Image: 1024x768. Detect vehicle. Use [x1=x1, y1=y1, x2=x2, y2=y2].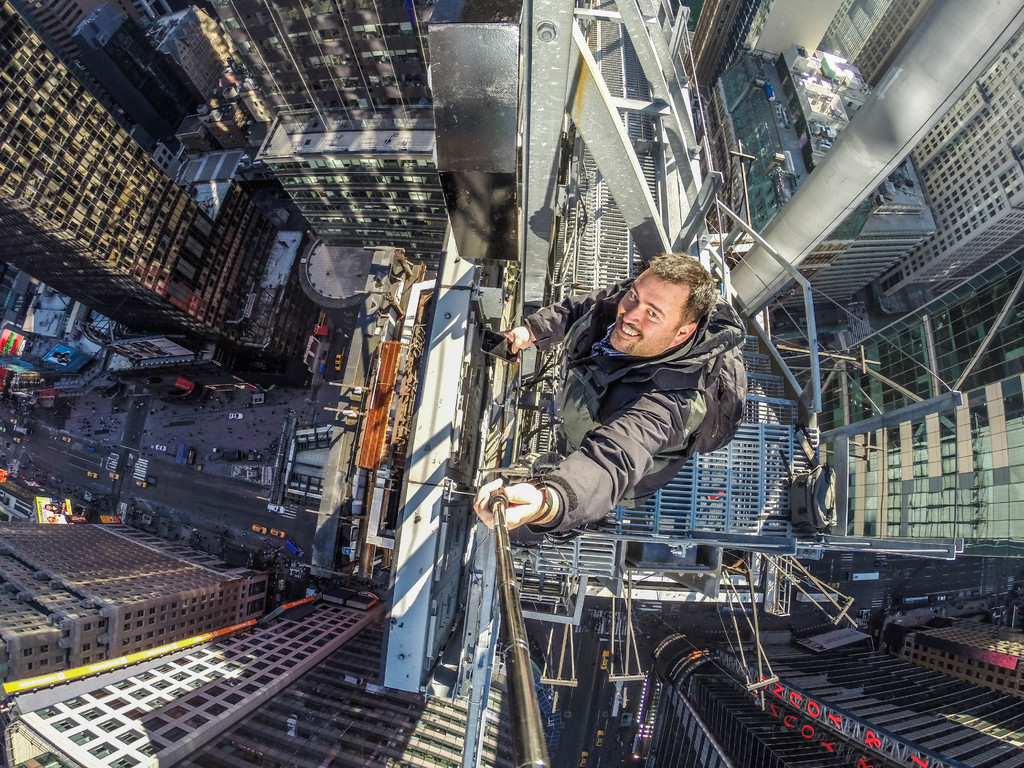
[x1=86, y1=468, x2=99, y2=485].
